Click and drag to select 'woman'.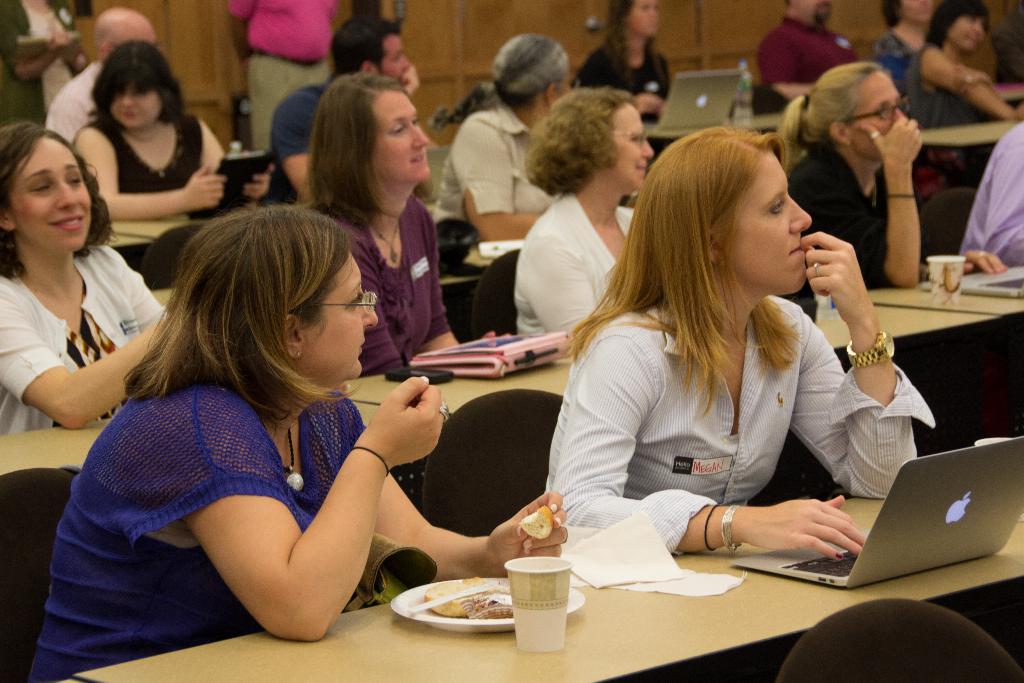
Selection: [28, 201, 567, 682].
